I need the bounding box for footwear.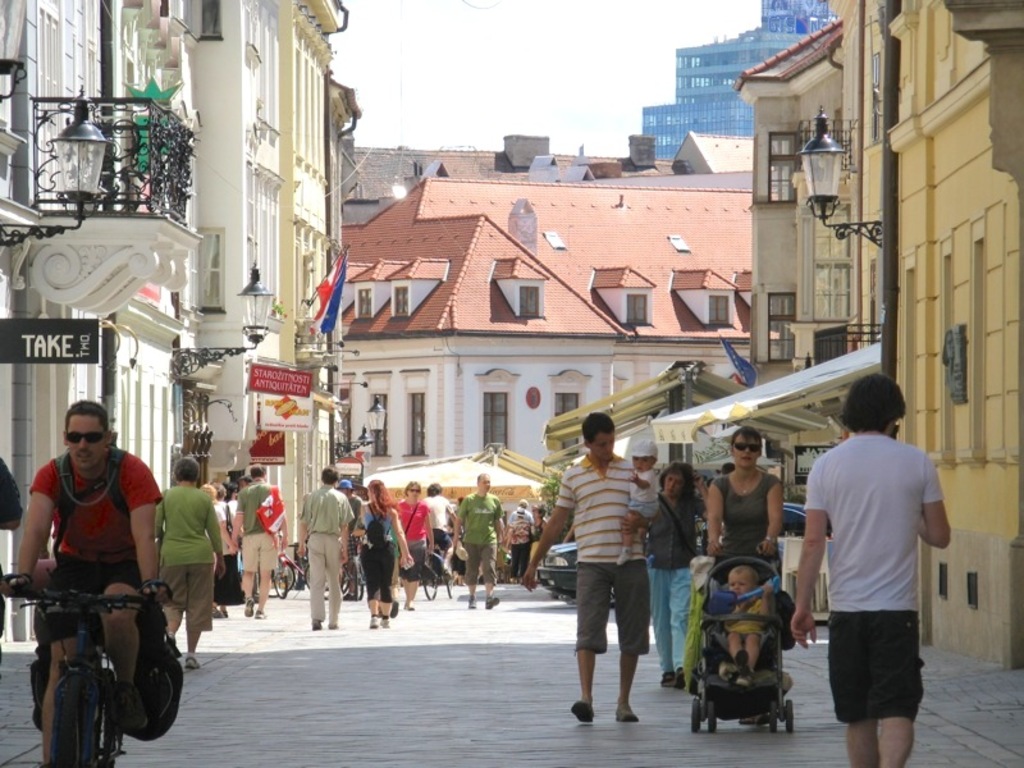
Here it is: pyautogui.locateOnScreen(468, 598, 479, 611).
